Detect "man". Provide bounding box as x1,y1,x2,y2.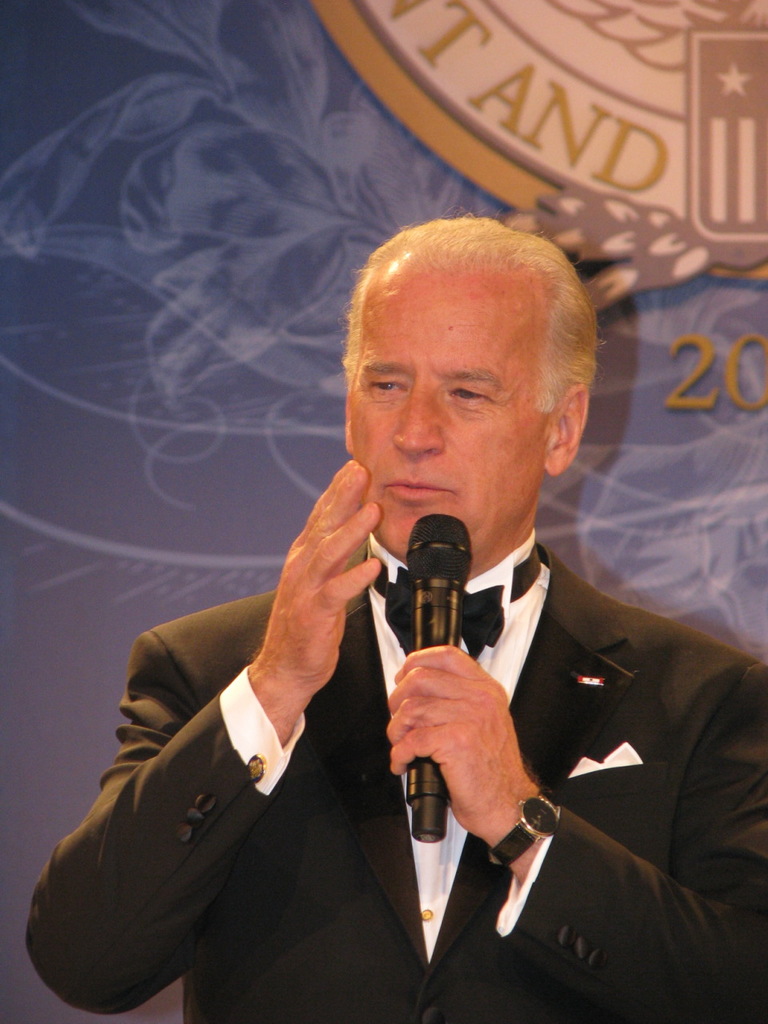
174,207,743,1014.
